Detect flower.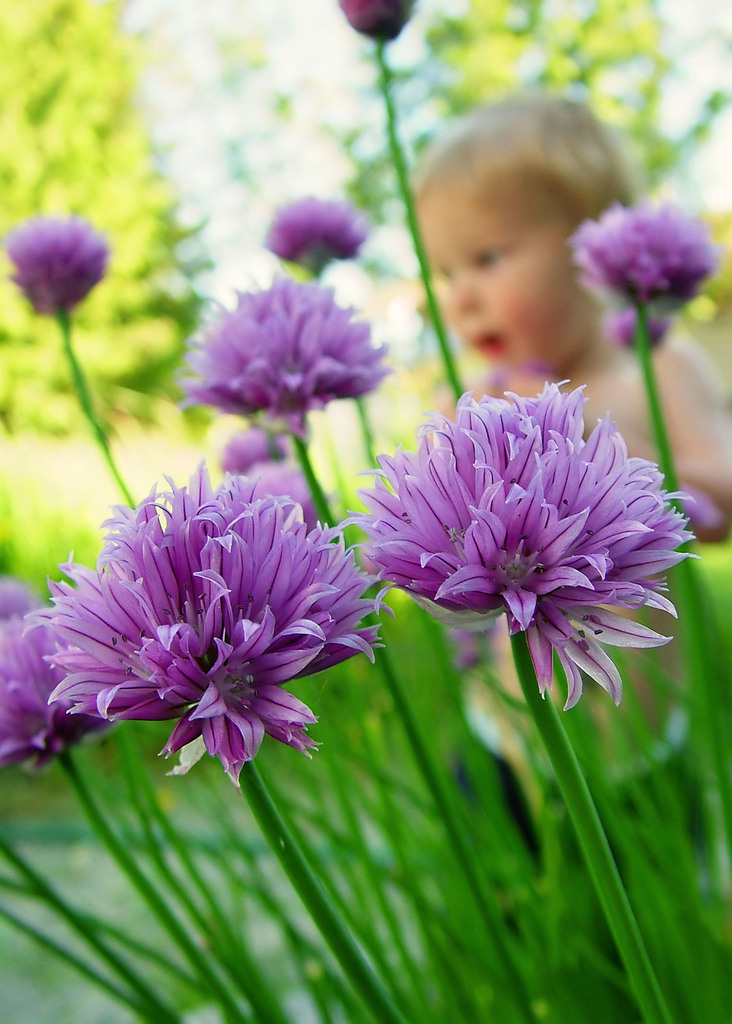
Detected at (0,207,108,318).
